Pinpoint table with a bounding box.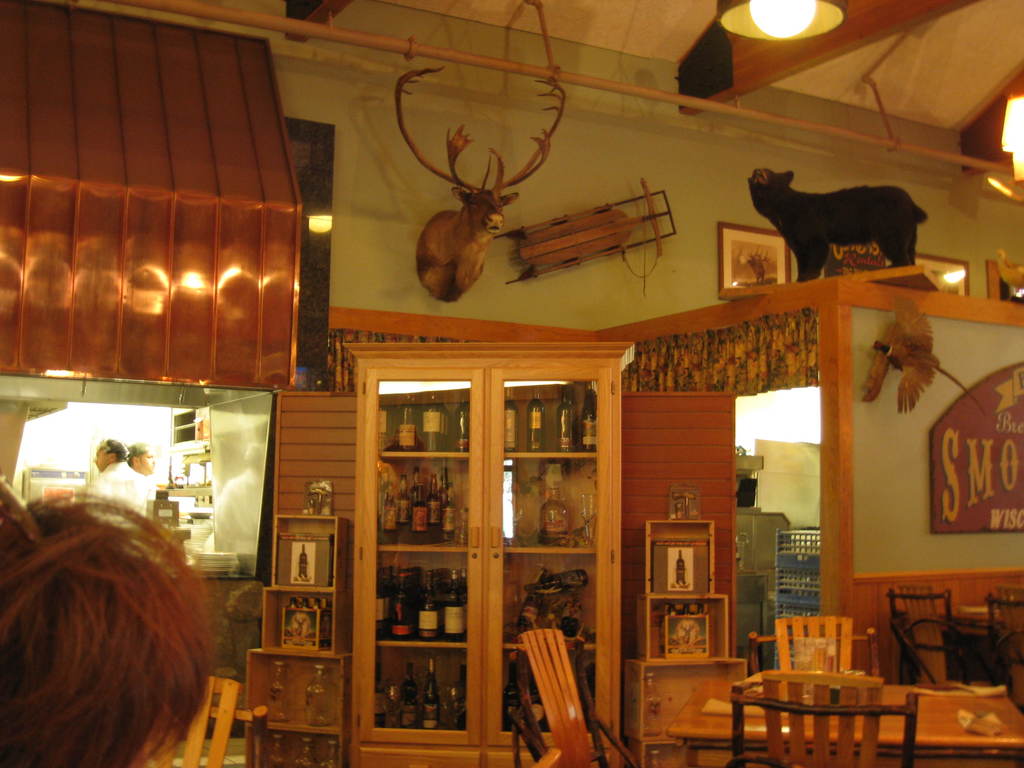
bbox(664, 678, 1023, 767).
